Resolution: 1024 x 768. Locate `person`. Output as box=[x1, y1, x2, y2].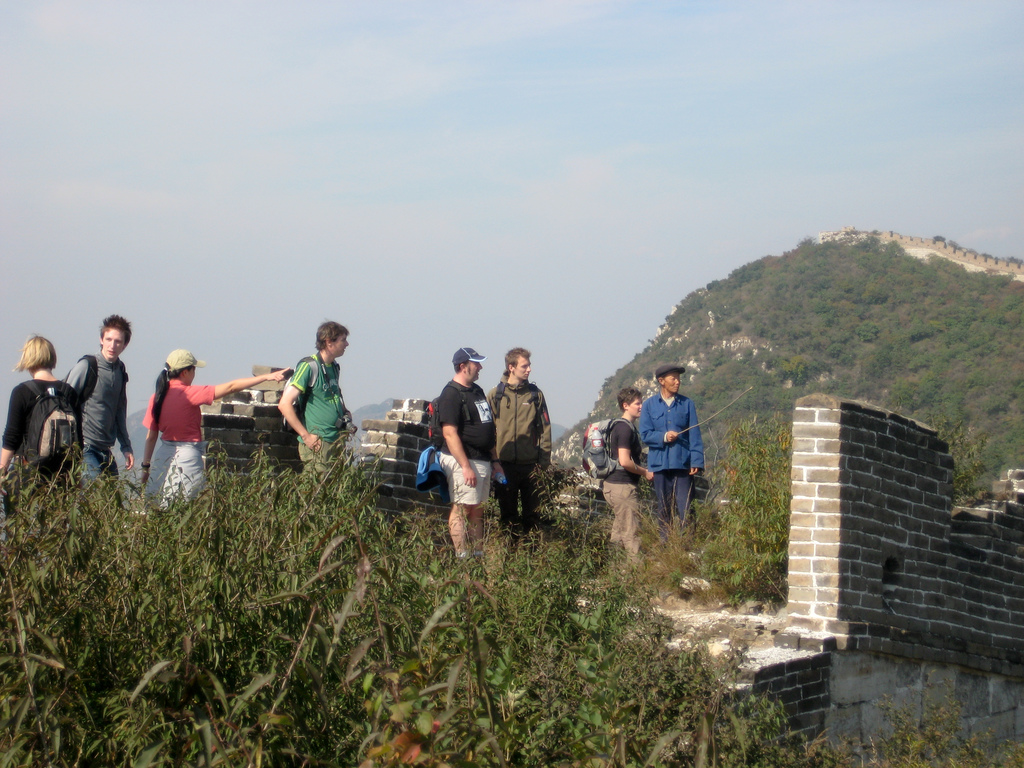
box=[598, 380, 653, 573].
